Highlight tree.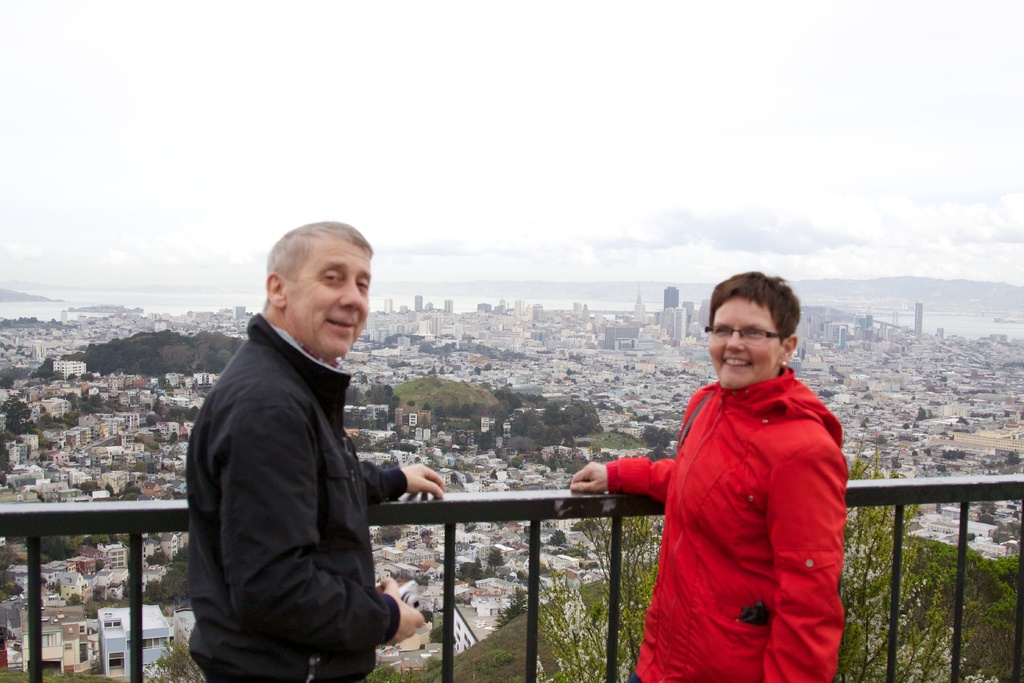
Highlighted region: rect(531, 452, 948, 682).
